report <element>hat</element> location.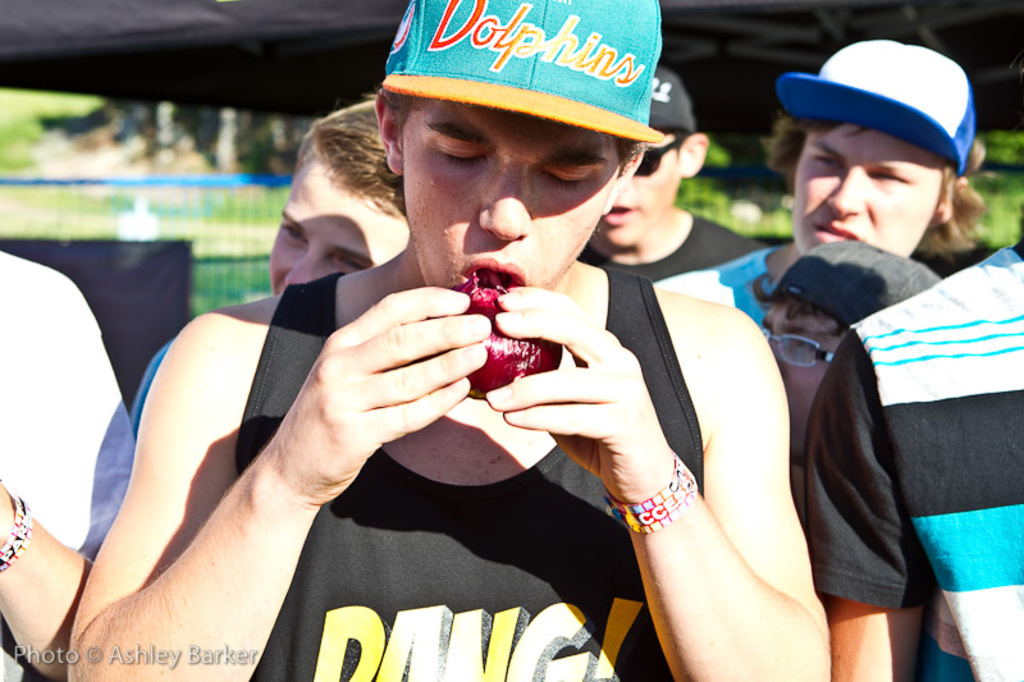
Report: bbox(383, 0, 669, 148).
